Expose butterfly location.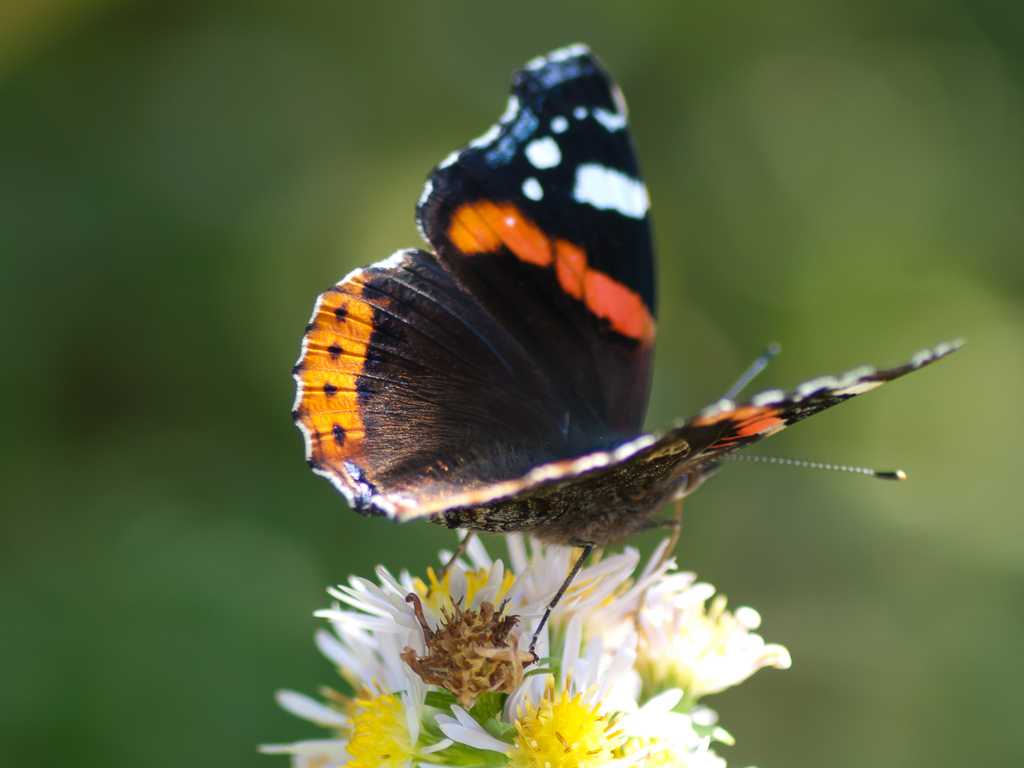
Exposed at pyautogui.locateOnScreen(291, 42, 966, 661).
